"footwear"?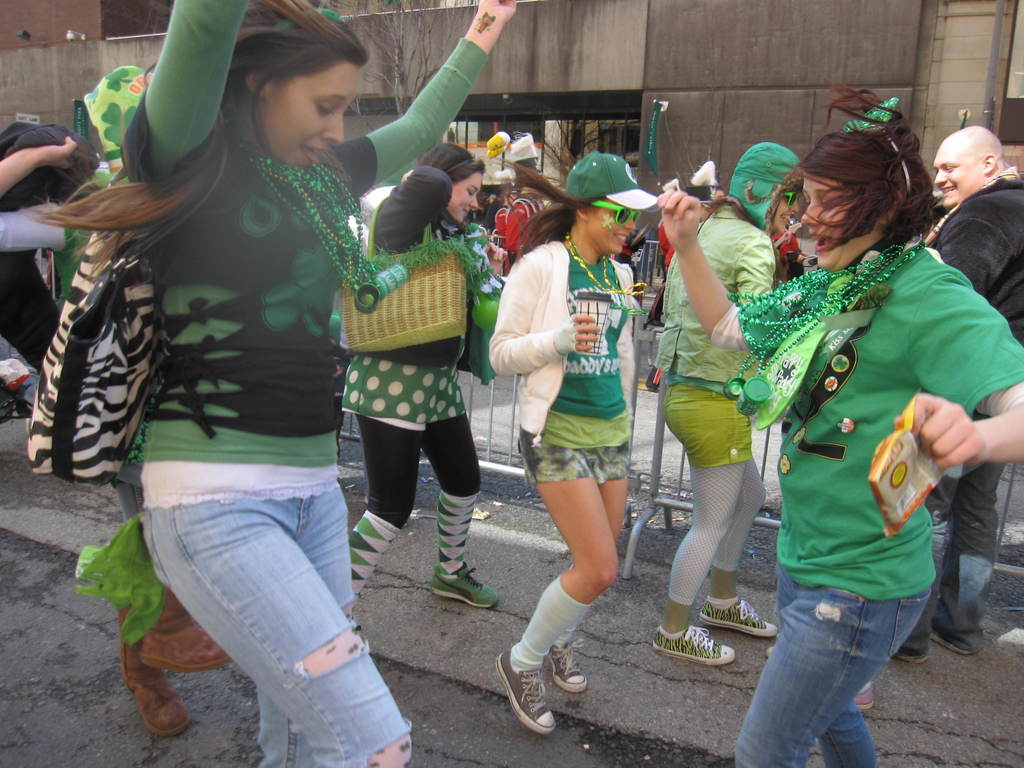
[left=428, top=563, right=504, bottom=611]
